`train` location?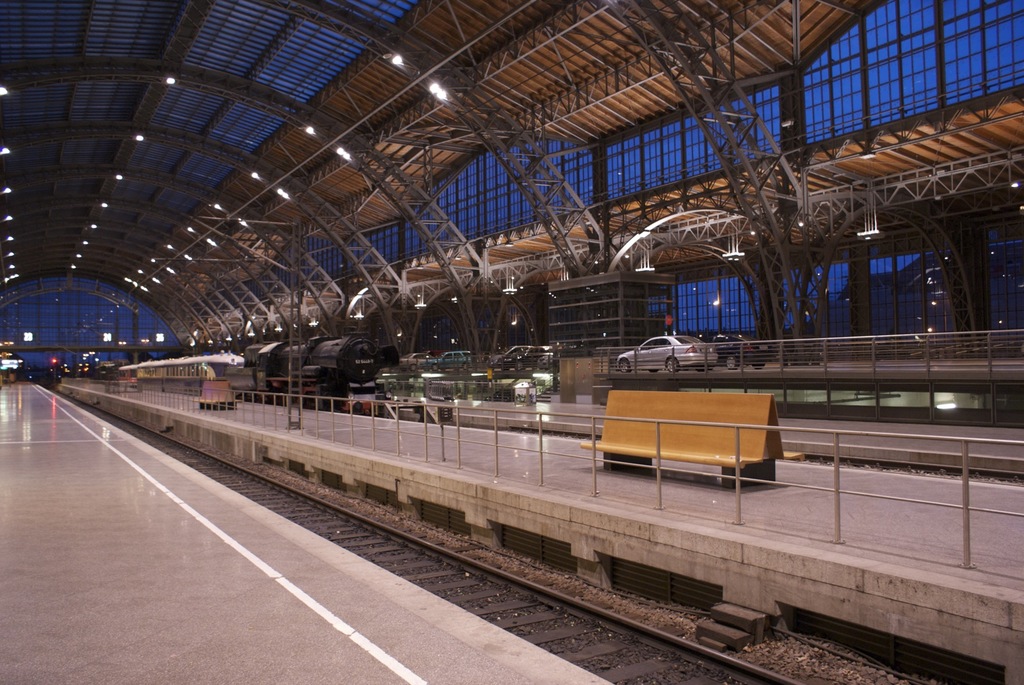
region(245, 337, 399, 402)
